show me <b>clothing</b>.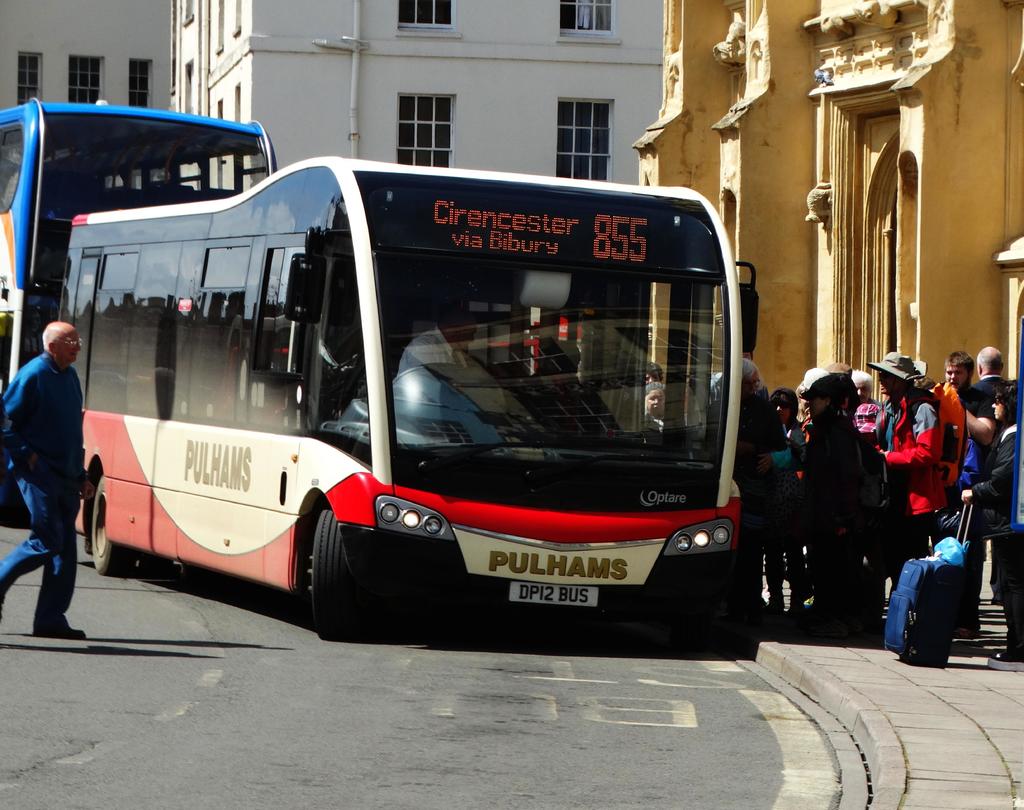
<b>clothing</b> is here: [x1=648, y1=417, x2=670, y2=432].
